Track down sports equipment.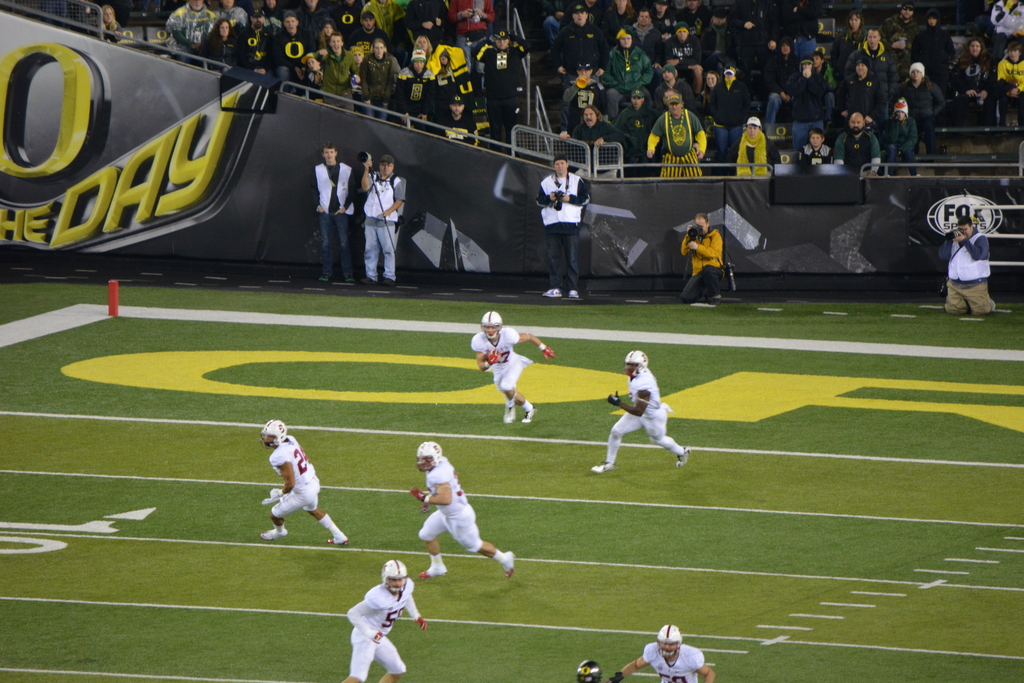
Tracked to box=[481, 309, 502, 339].
